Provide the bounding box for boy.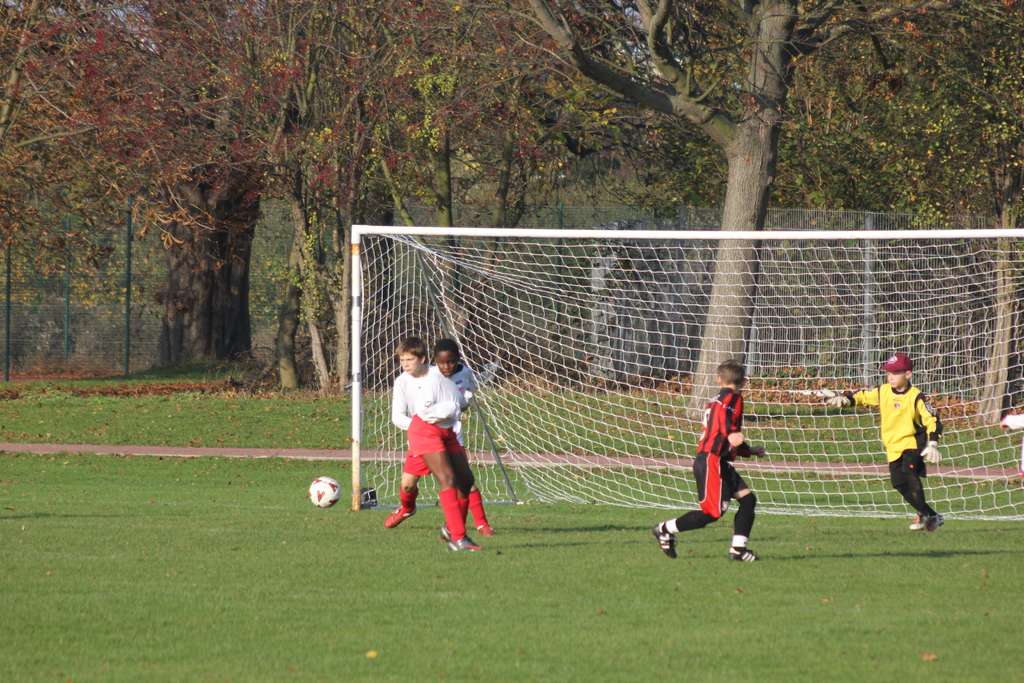
(388, 337, 497, 538).
